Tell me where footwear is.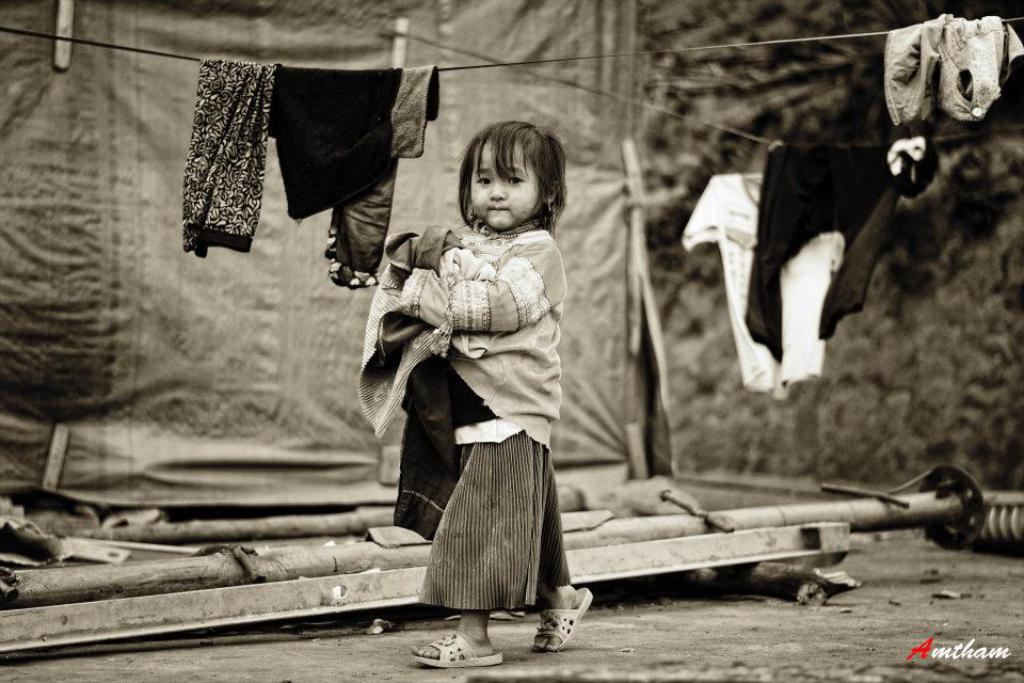
footwear is at [x1=411, y1=615, x2=512, y2=660].
